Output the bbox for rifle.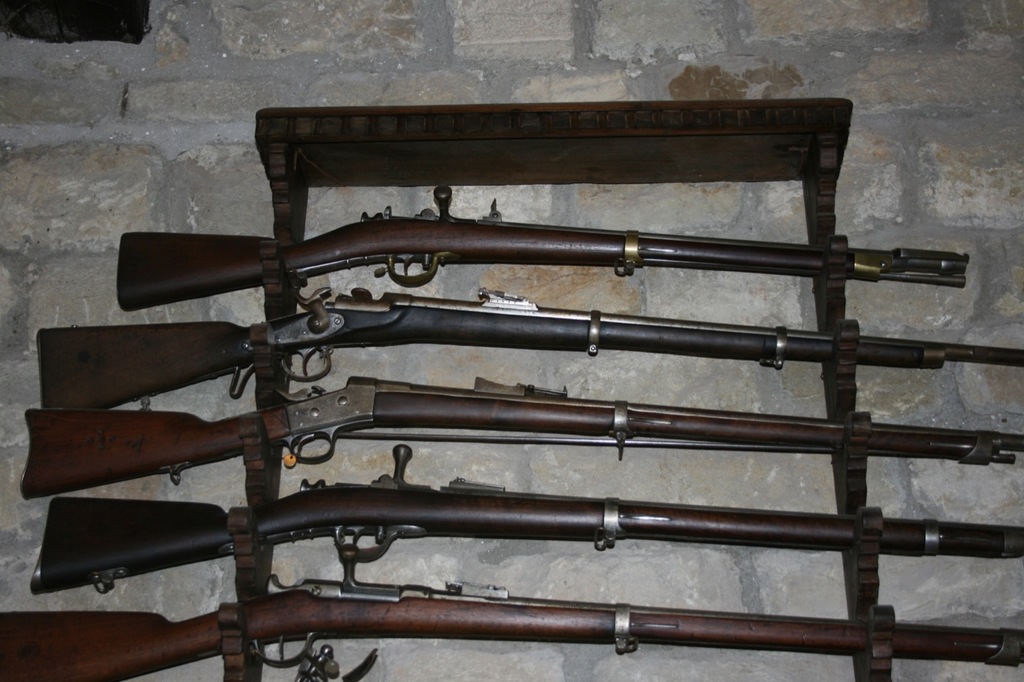
crop(0, 544, 1023, 681).
